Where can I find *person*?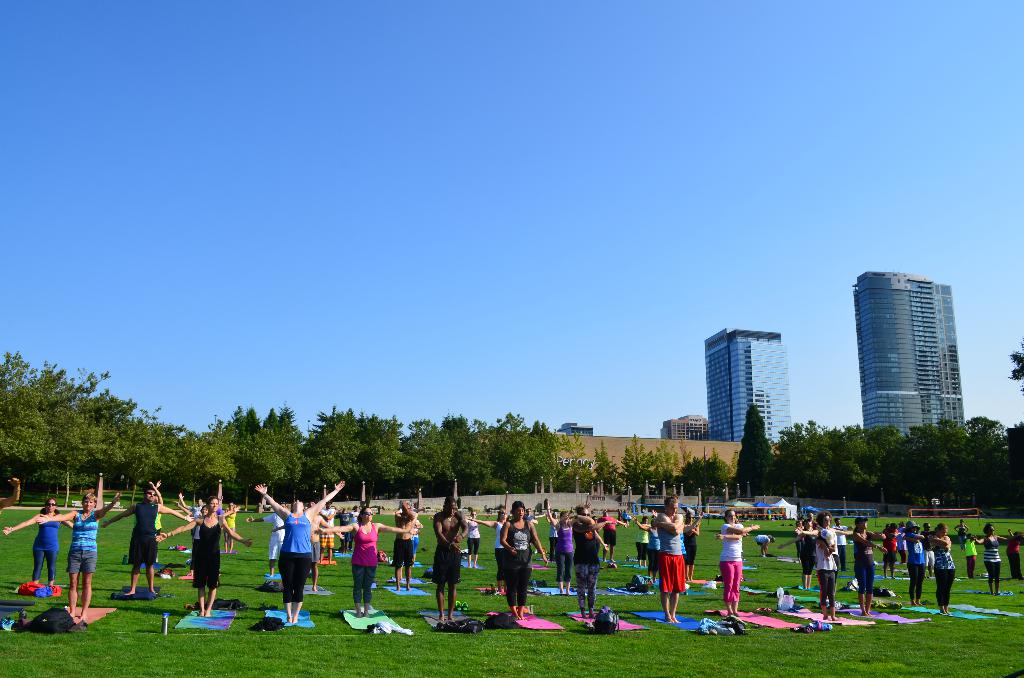
You can find it at Rect(780, 516, 813, 587).
